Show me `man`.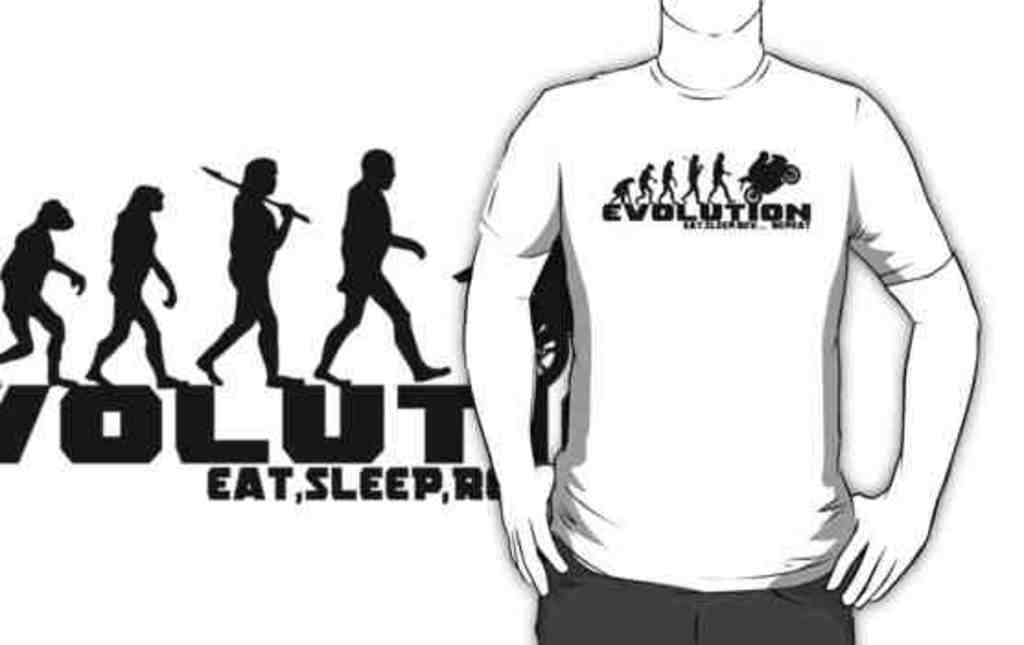
`man` is here: rect(319, 131, 425, 387).
